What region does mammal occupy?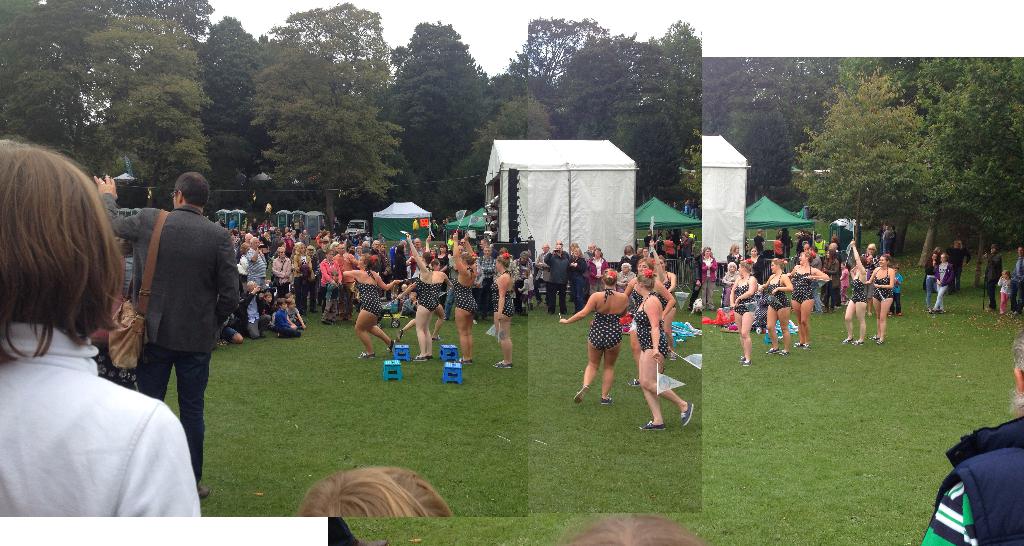
locate(982, 241, 1004, 311).
